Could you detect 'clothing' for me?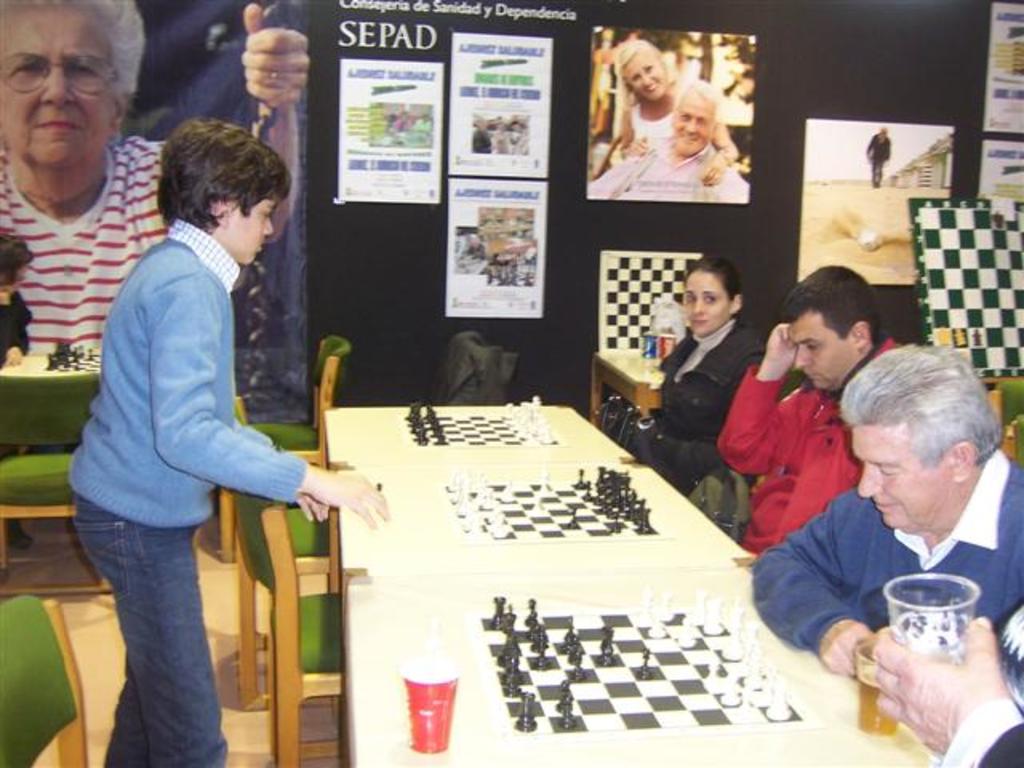
Detection result: crop(638, 312, 773, 482).
